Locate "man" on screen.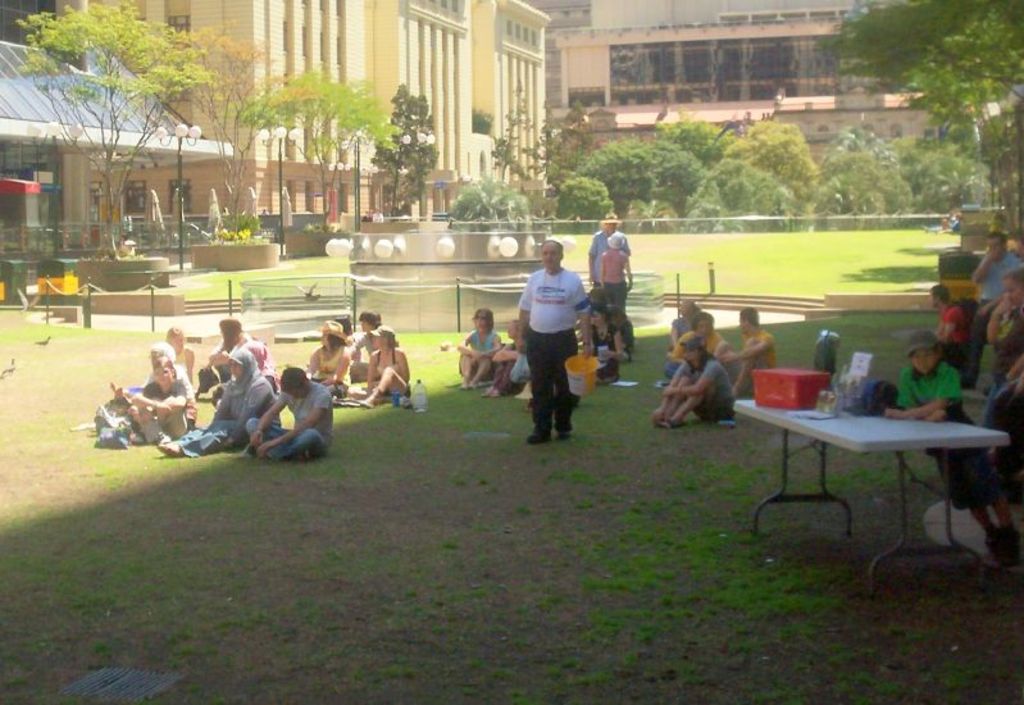
On screen at bbox=[932, 277, 965, 352].
